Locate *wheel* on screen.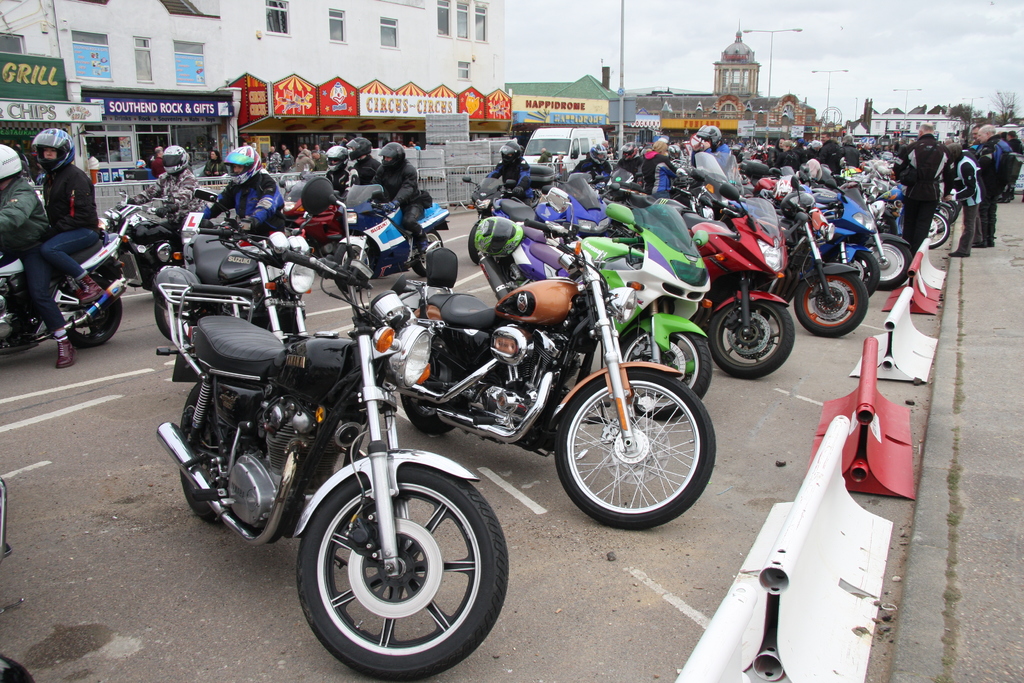
On screen at <box>702,299,794,383</box>.
